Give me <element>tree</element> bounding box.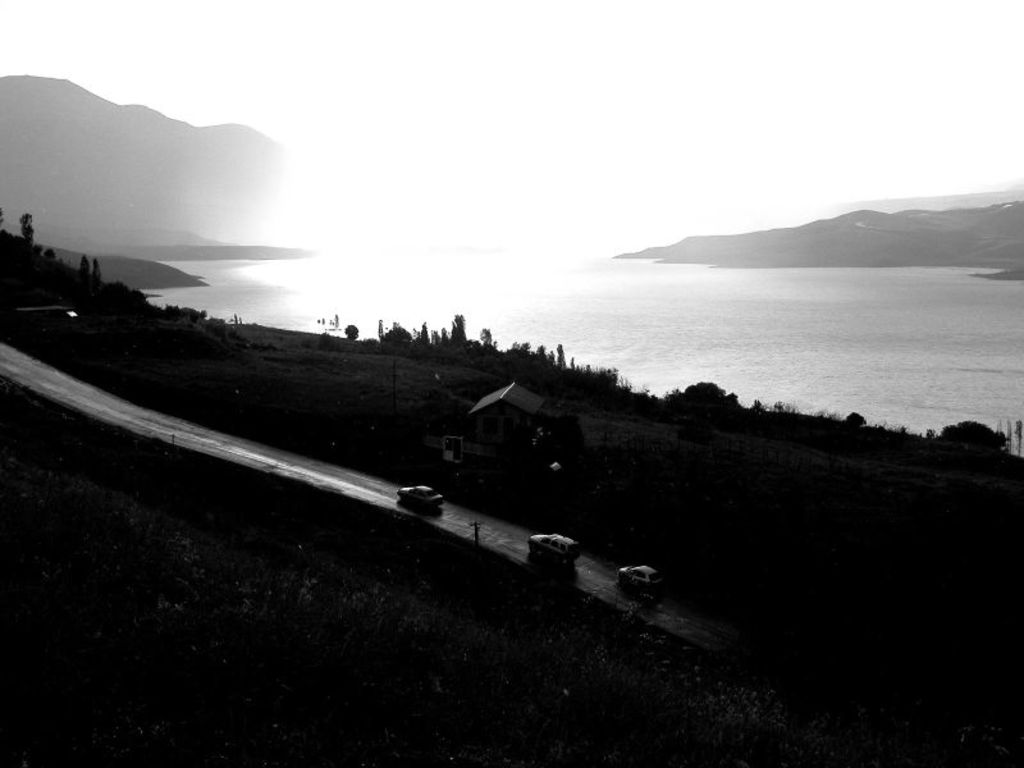
[x1=81, y1=250, x2=88, y2=270].
